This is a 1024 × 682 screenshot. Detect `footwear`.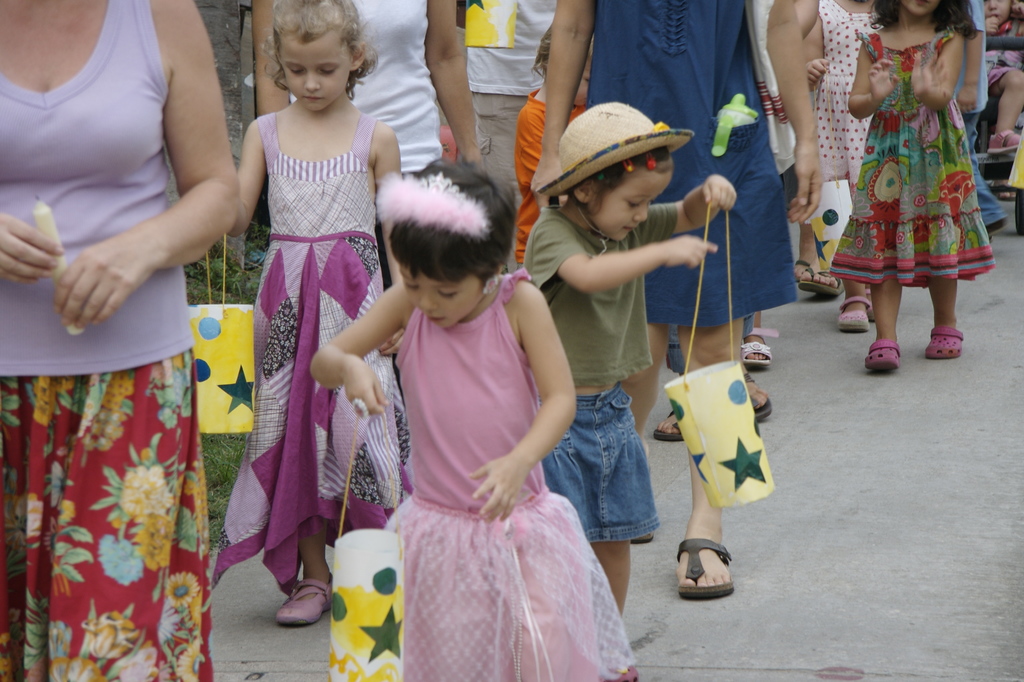
<box>803,267,840,295</box>.
